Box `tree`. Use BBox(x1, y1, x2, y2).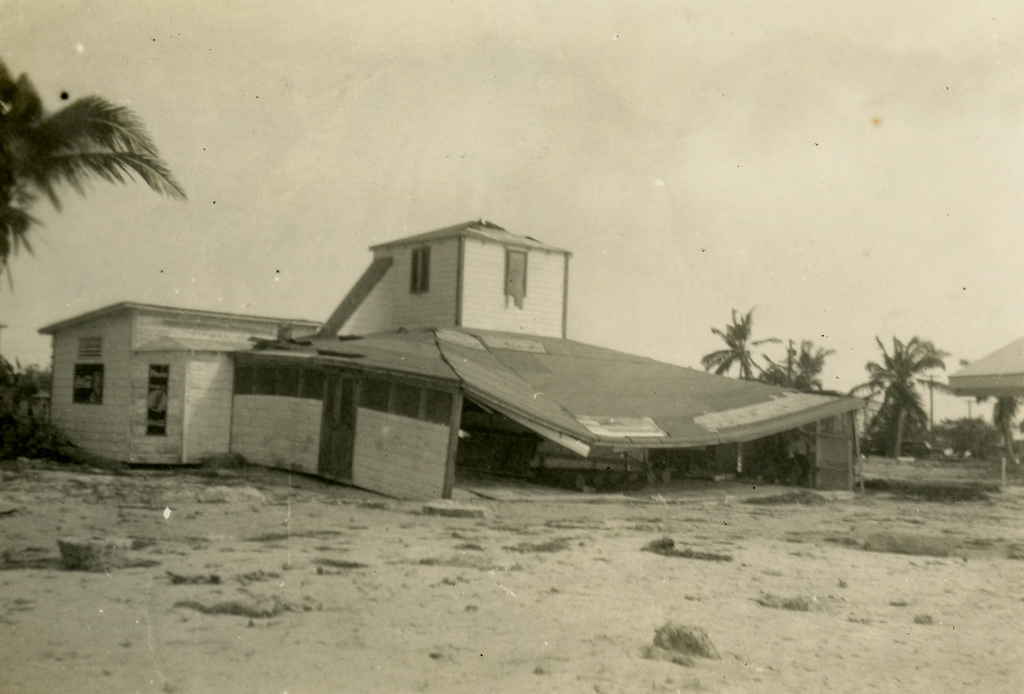
BBox(852, 298, 941, 458).
